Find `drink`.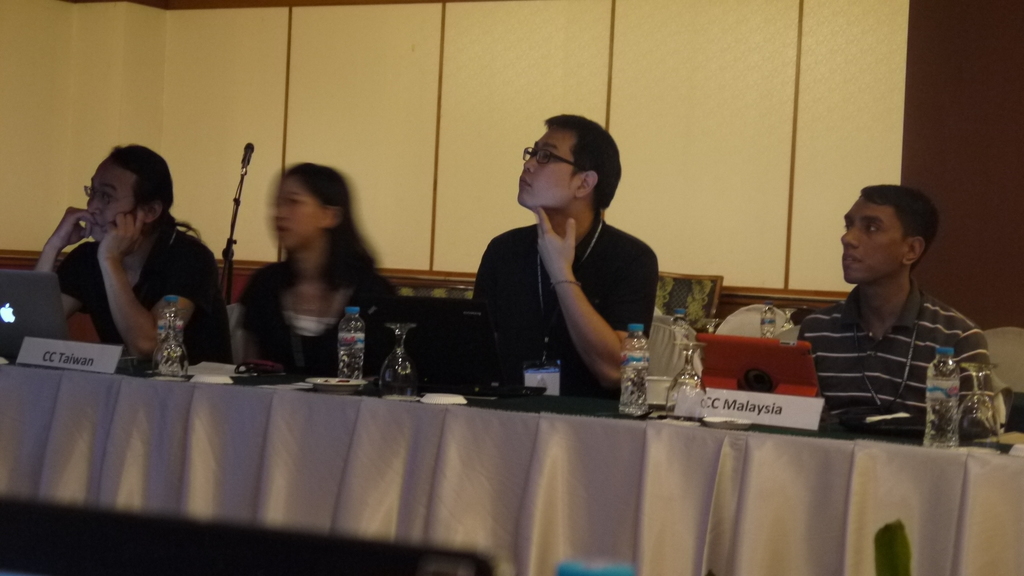
detection(158, 293, 186, 374).
